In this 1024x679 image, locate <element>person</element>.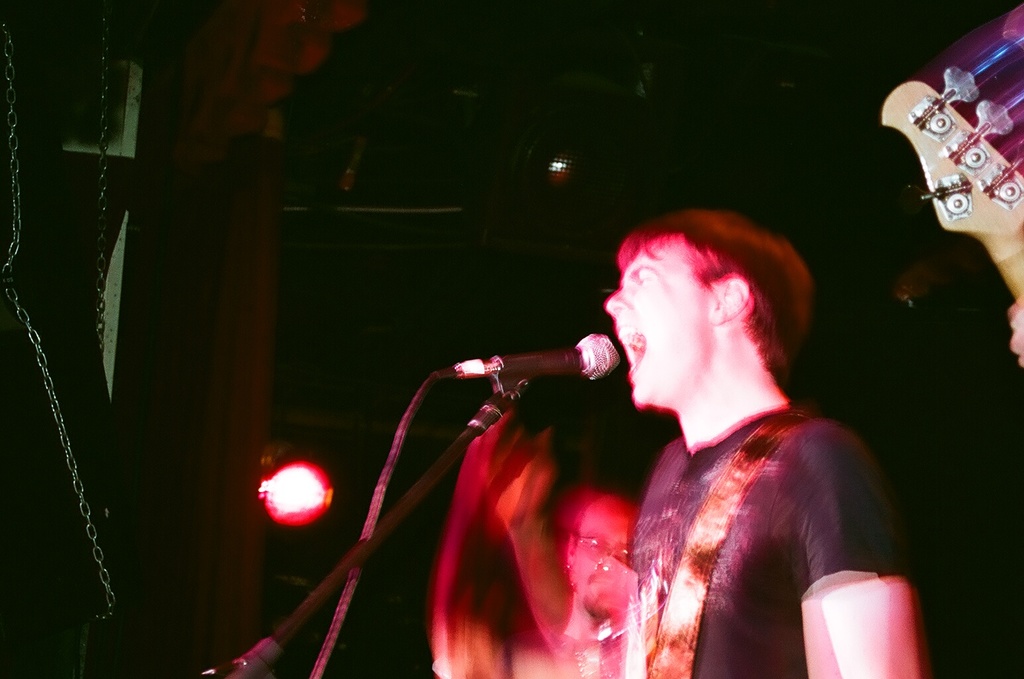
Bounding box: rect(426, 401, 656, 678).
